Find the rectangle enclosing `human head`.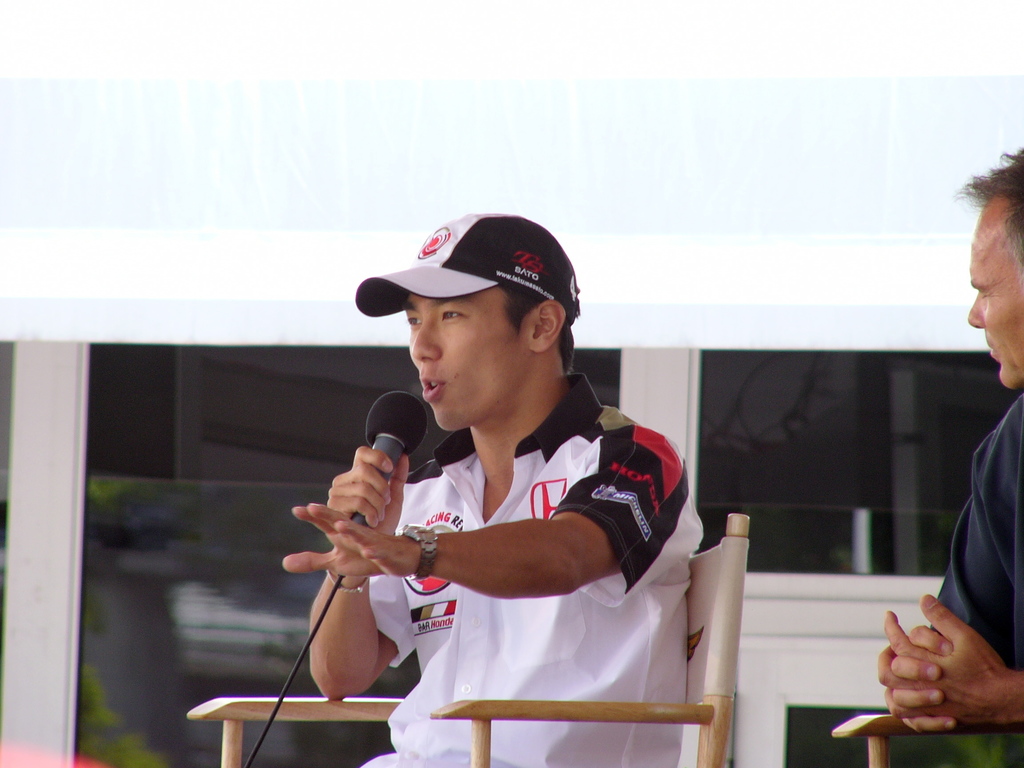
box=[965, 146, 1023, 394].
